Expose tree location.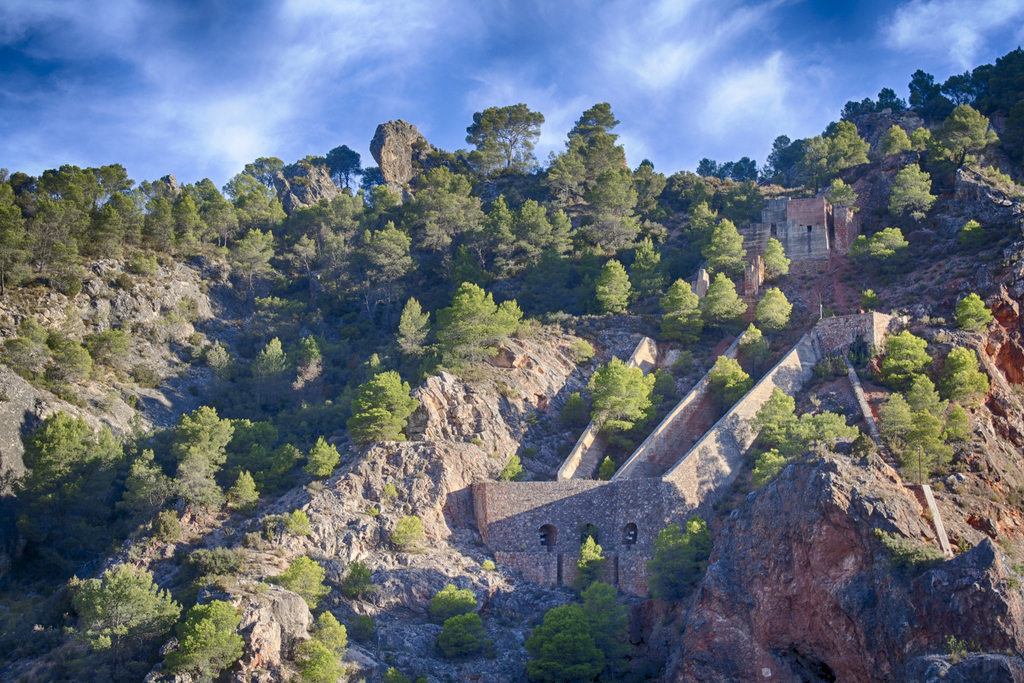
Exposed at box(644, 520, 706, 600).
